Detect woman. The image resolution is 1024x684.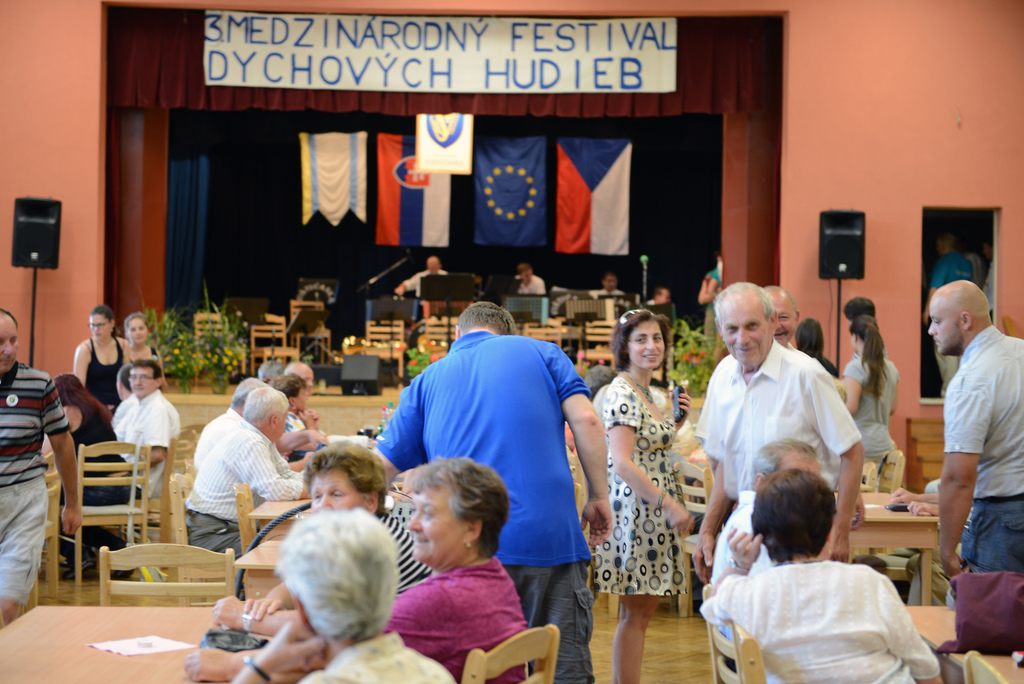
{"left": 794, "top": 317, "right": 843, "bottom": 382}.
